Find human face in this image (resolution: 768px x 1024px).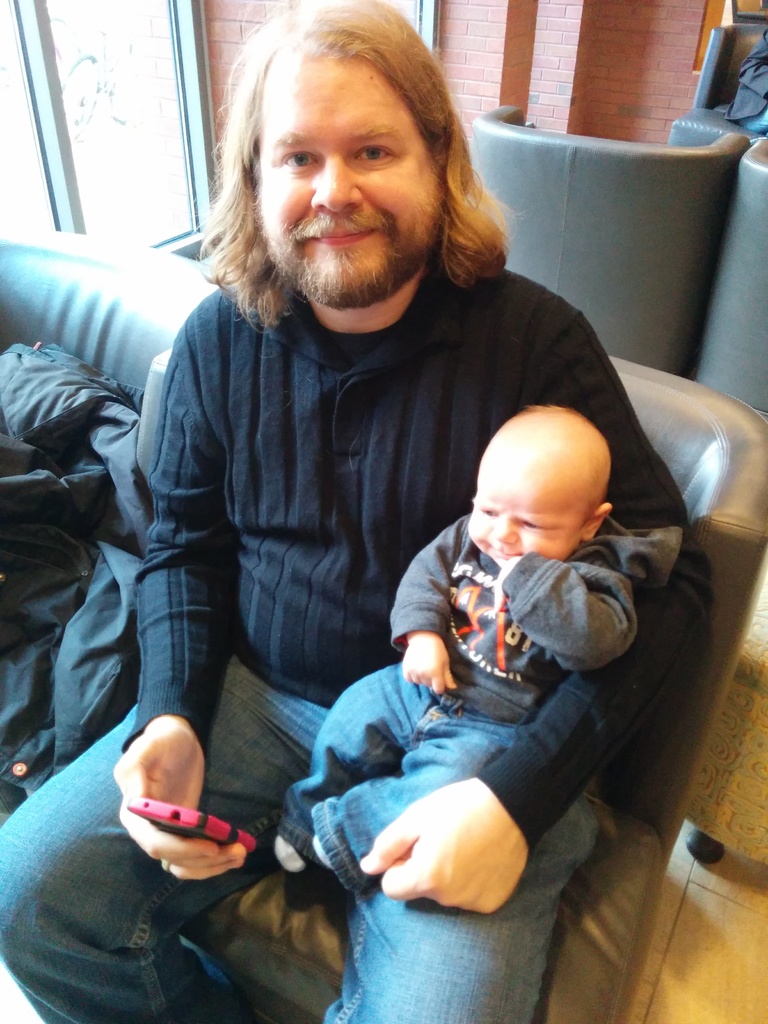
pyautogui.locateOnScreen(255, 46, 441, 301).
